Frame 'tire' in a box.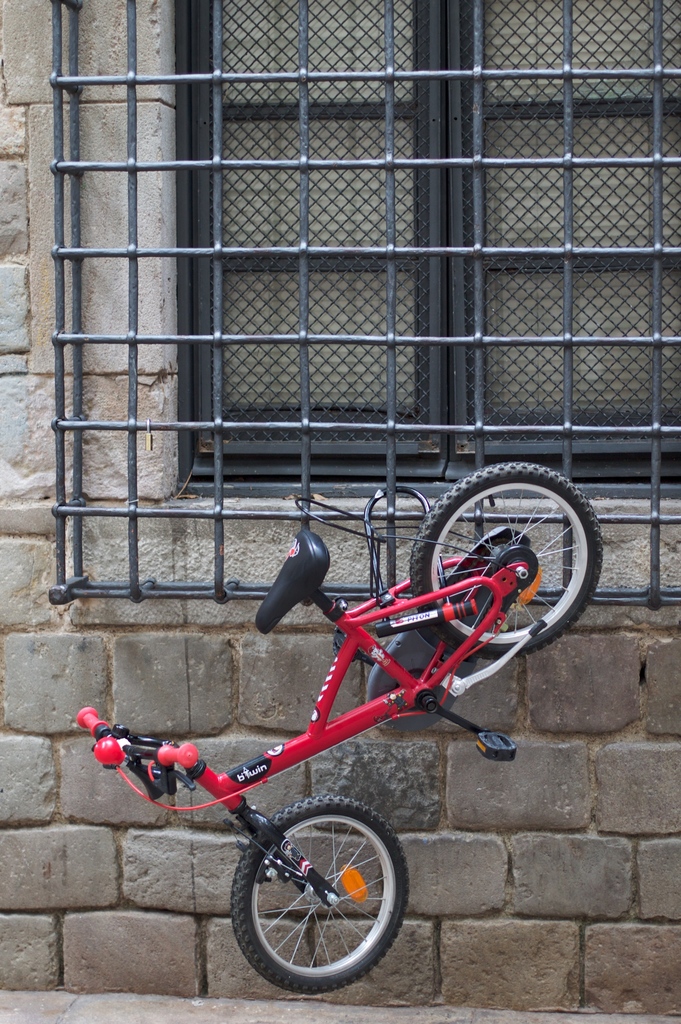
locate(227, 792, 409, 998).
